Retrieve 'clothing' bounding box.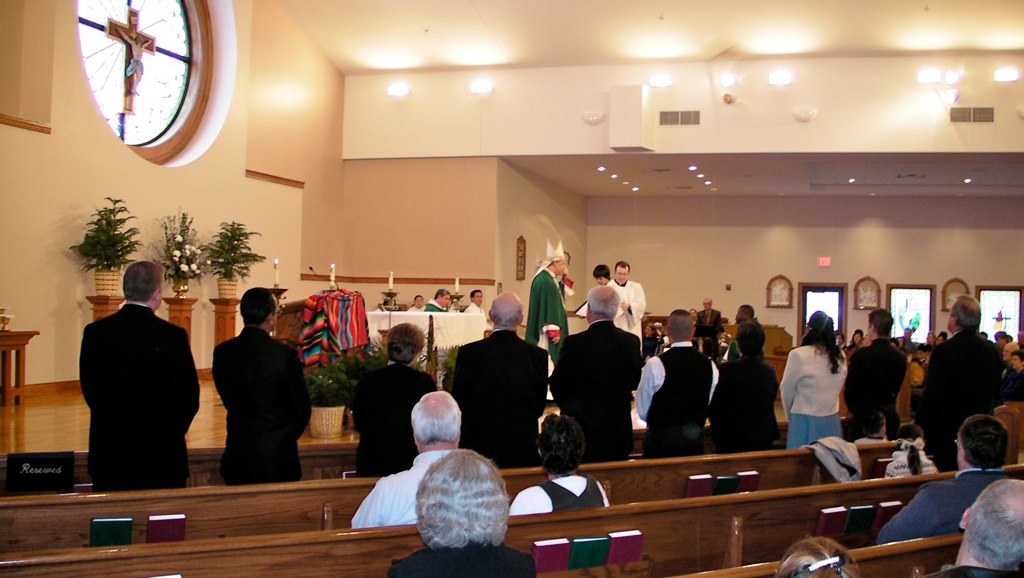
Bounding box: select_region(455, 330, 549, 463).
